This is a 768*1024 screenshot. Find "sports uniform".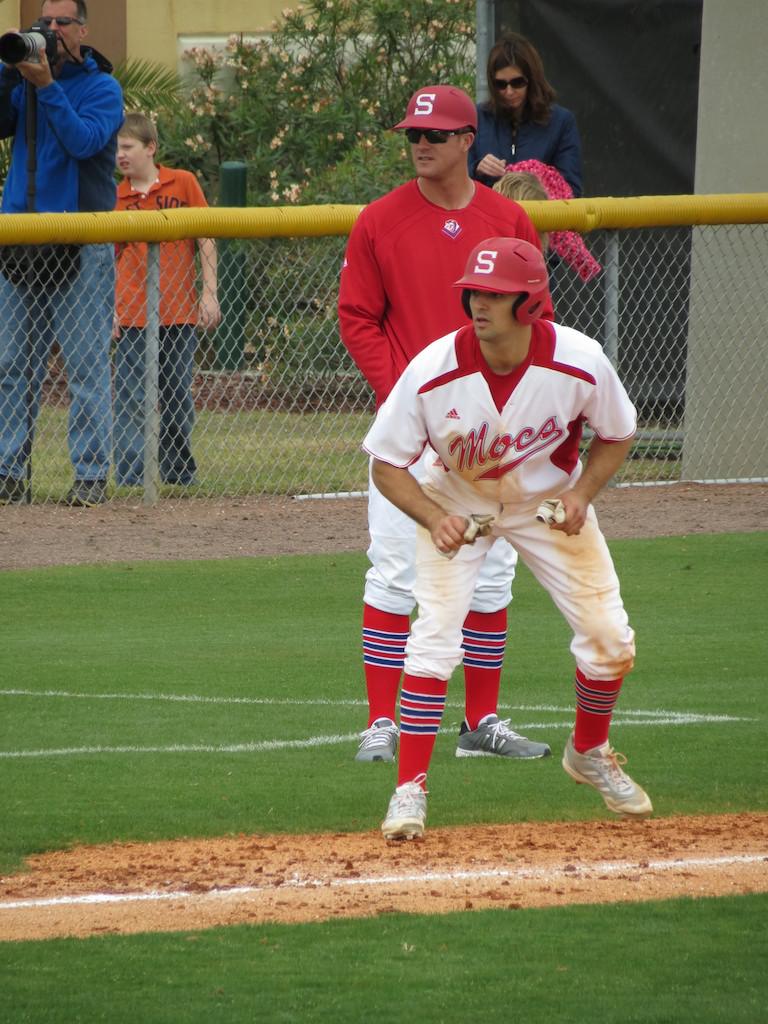
Bounding box: left=359, top=313, right=651, bottom=750.
